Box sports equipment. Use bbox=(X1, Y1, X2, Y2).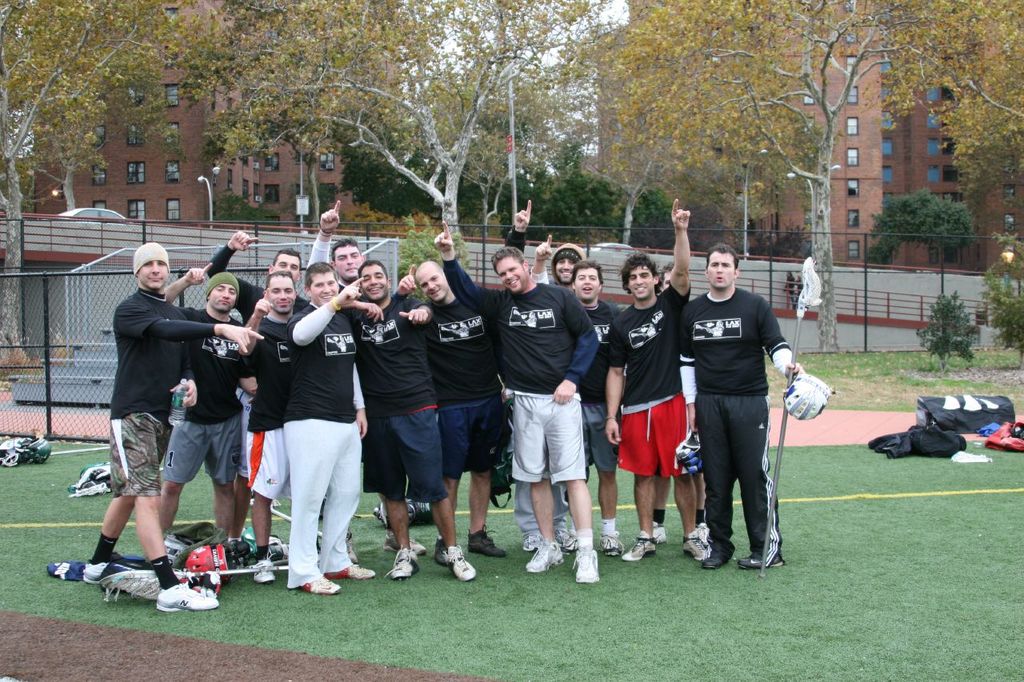
bbox=(736, 552, 786, 572).
